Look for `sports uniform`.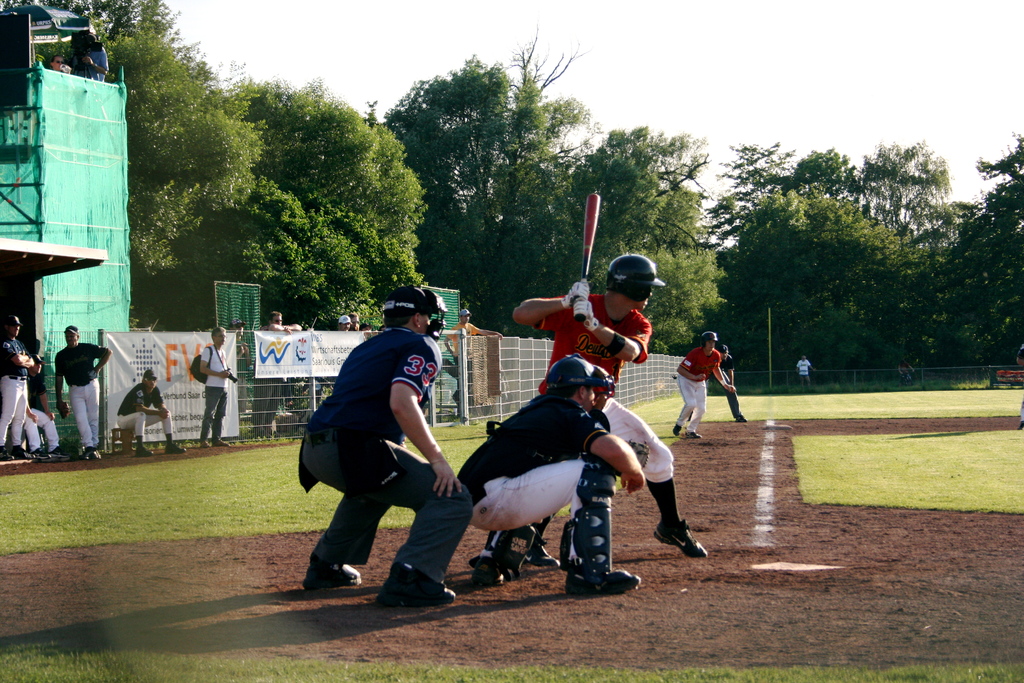
Found: detection(0, 326, 38, 466).
